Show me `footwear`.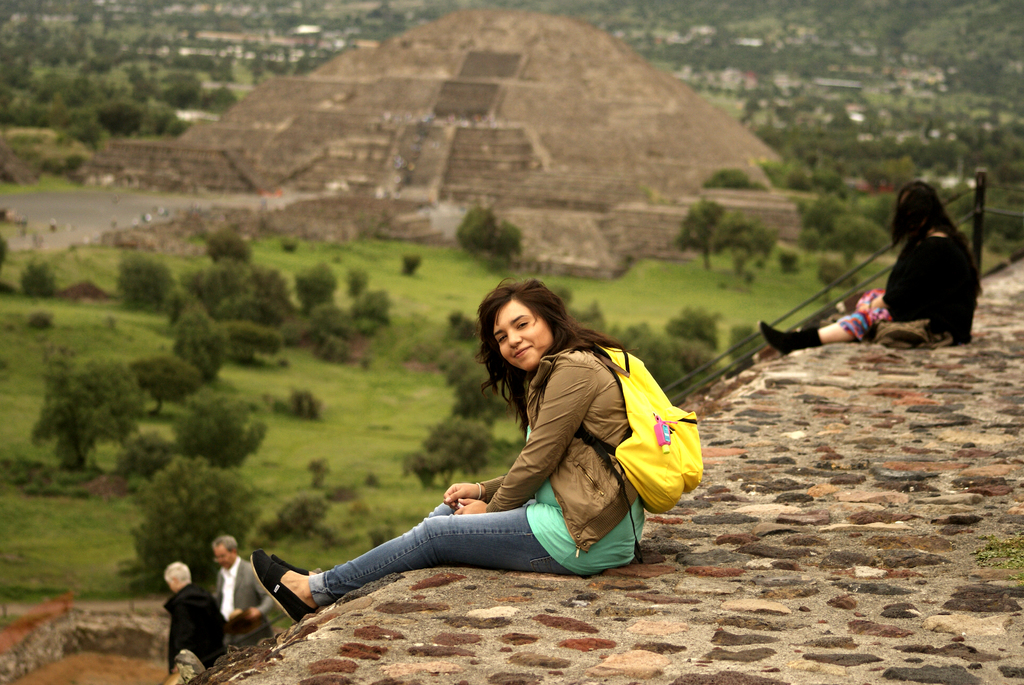
`footwear` is here: locate(760, 319, 819, 357).
